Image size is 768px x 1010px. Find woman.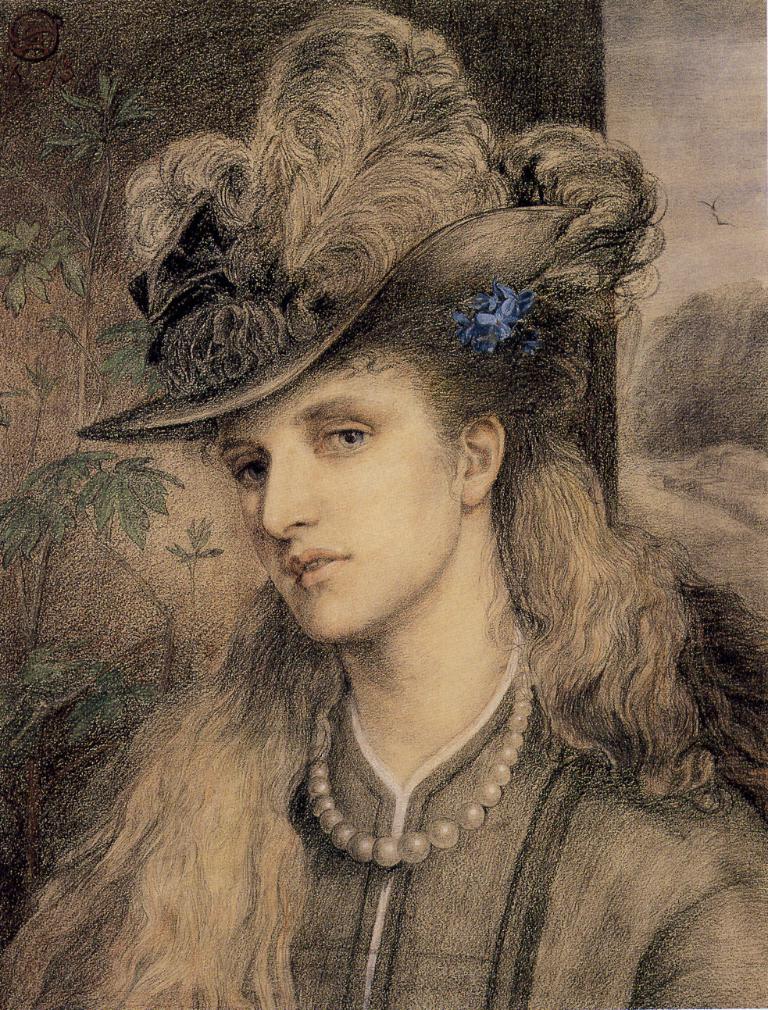
1:36:767:1009.
